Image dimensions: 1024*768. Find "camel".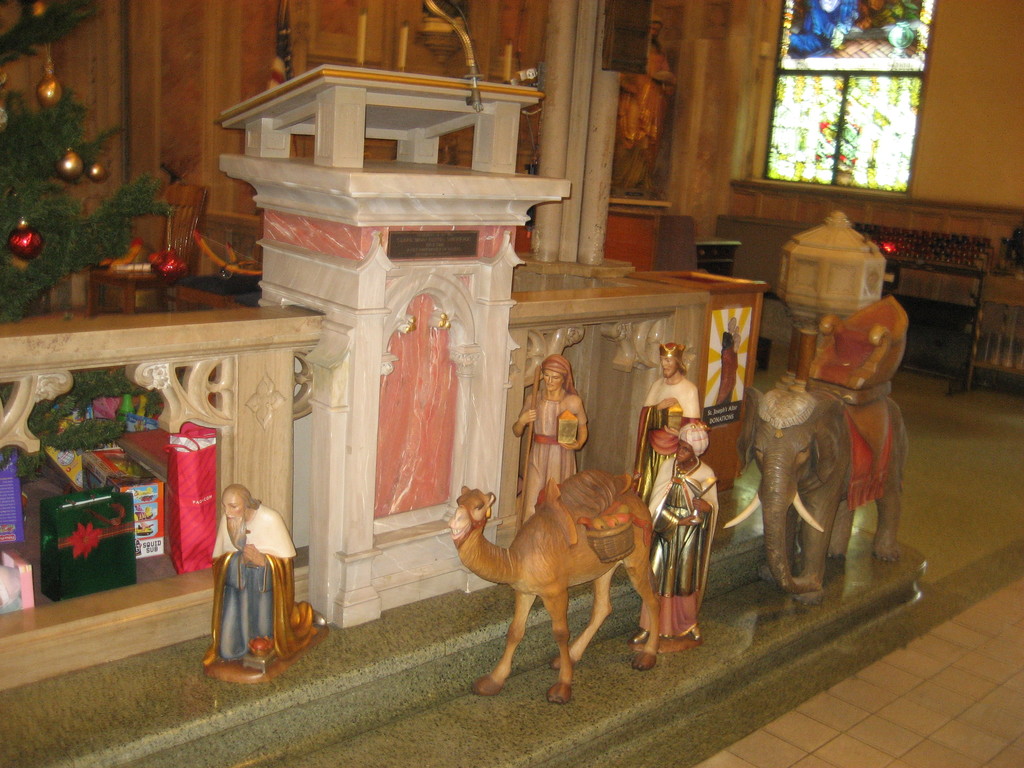
bbox=[449, 470, 673, 709].
